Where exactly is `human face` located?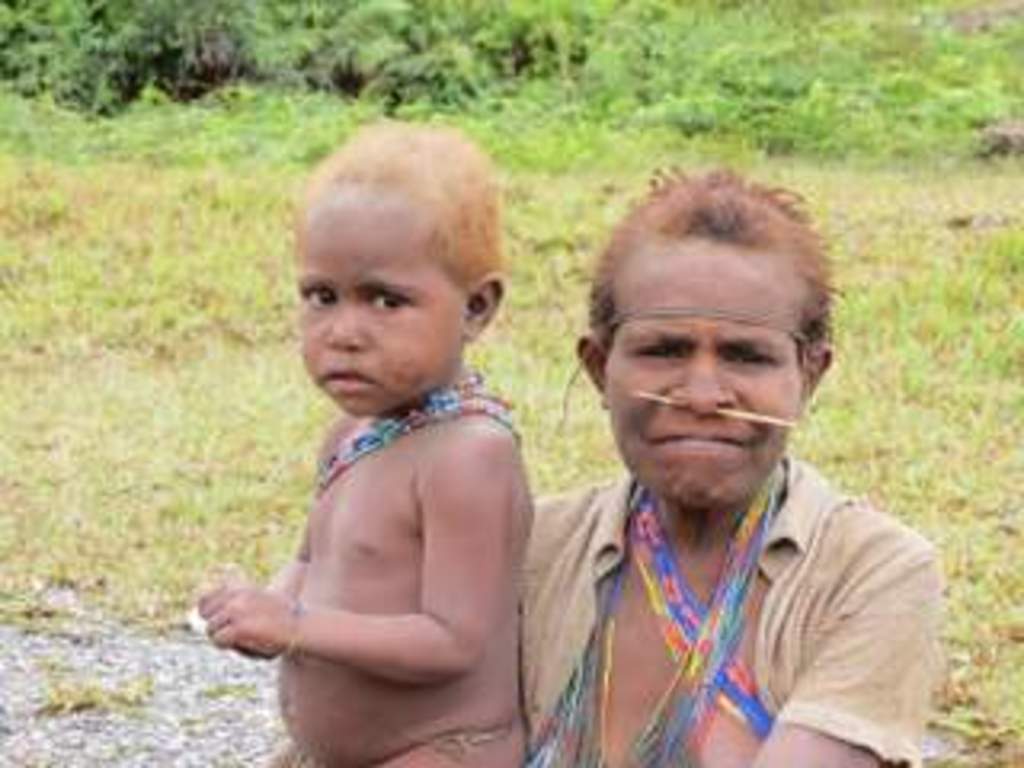
Its bounding box is (left=298, top=186, right=467, bottom=419).
